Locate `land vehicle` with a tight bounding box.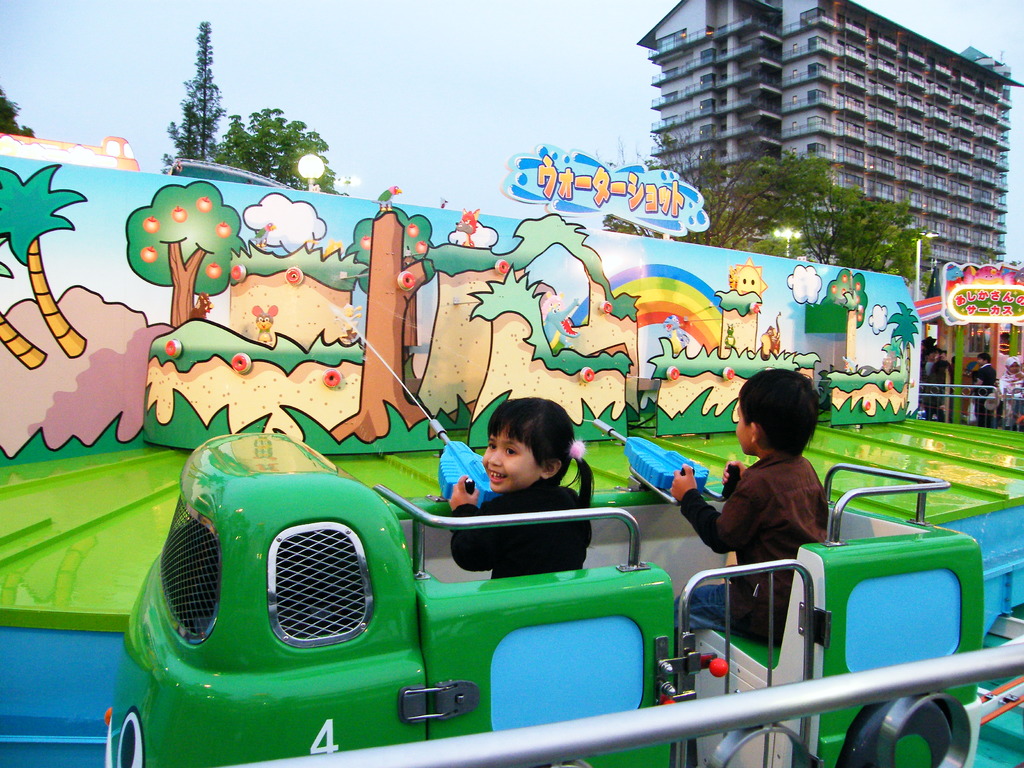
{"left": 97, "top": 431, "right": 984, "bottom": 767}.
